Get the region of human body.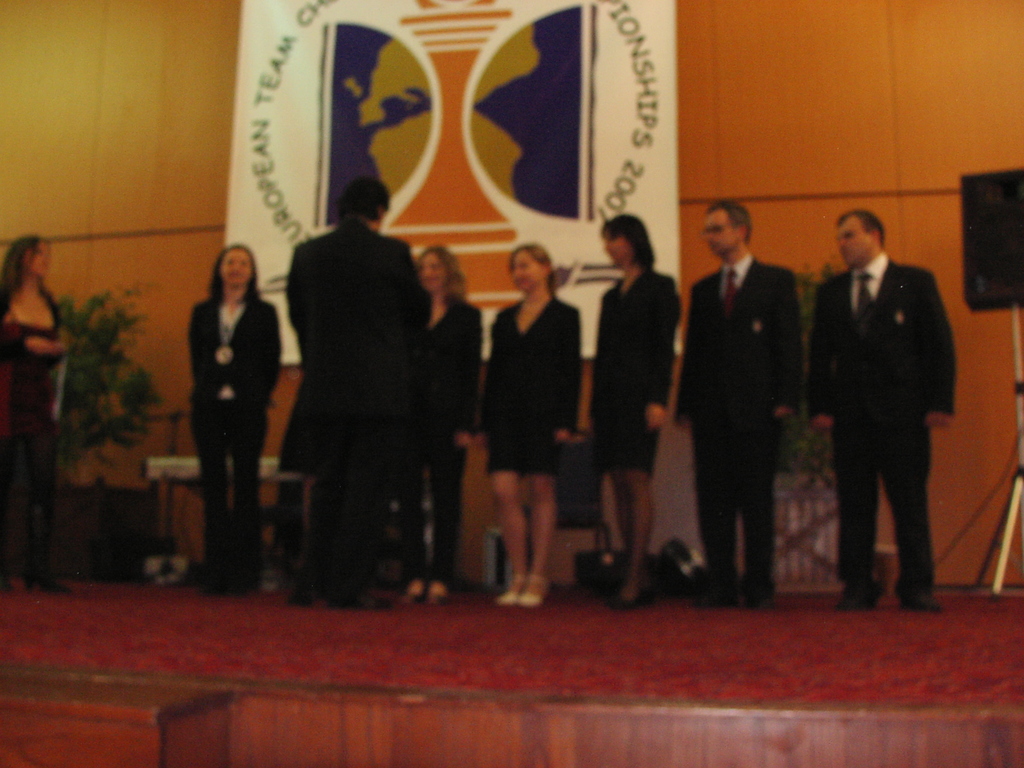
(0, 228, 70, 586).
